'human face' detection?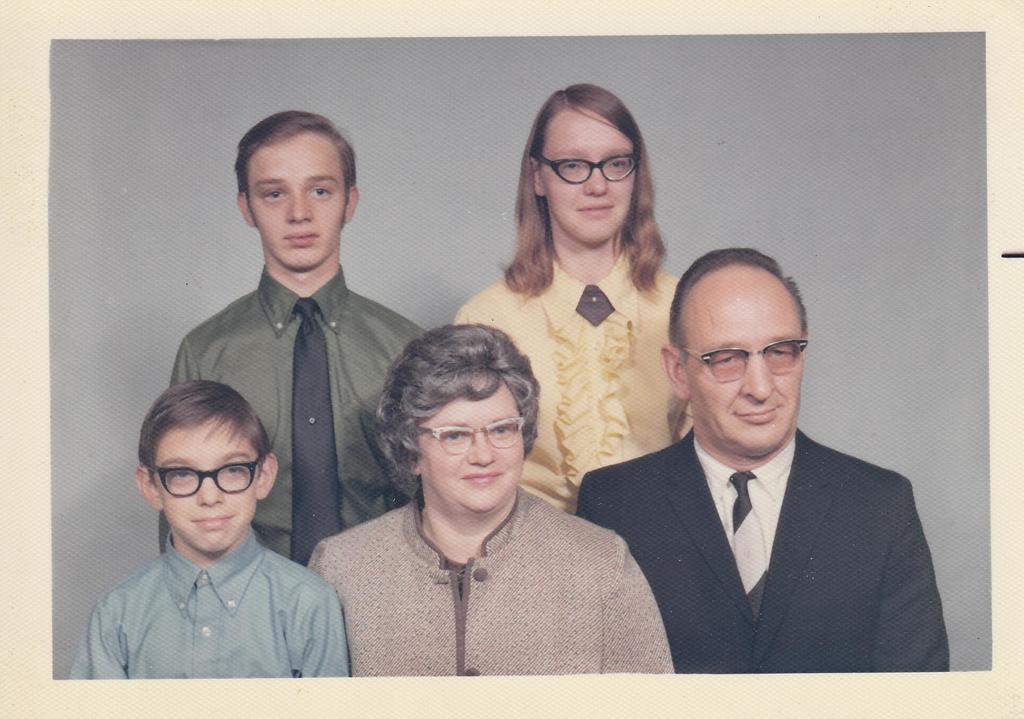
535,117,640,248
